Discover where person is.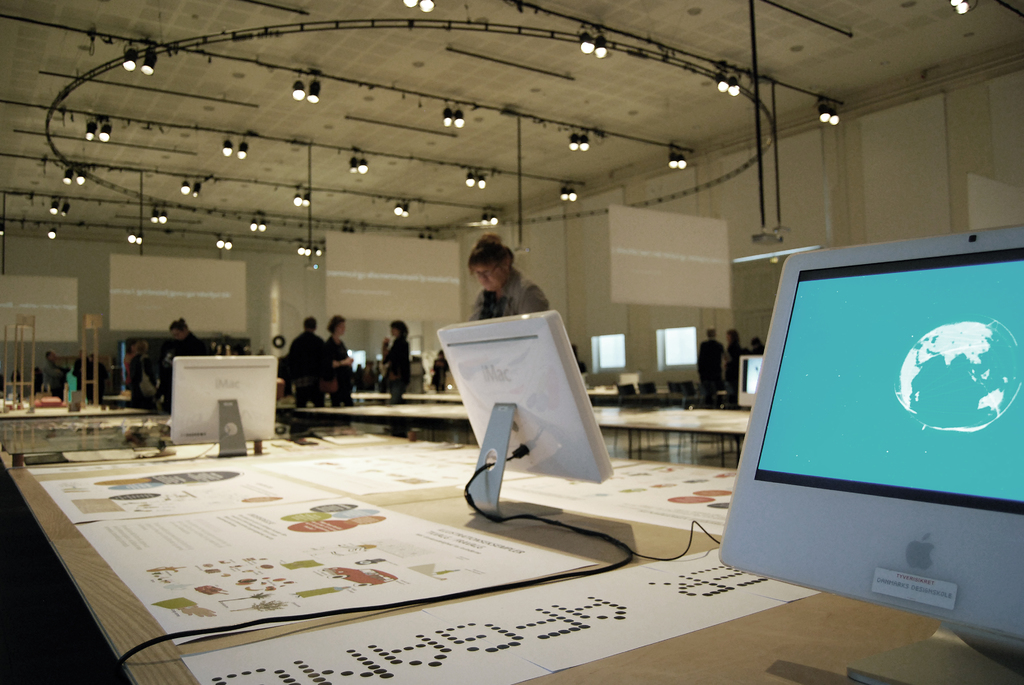
Discovered at locate(381, 312, 408, 406).
